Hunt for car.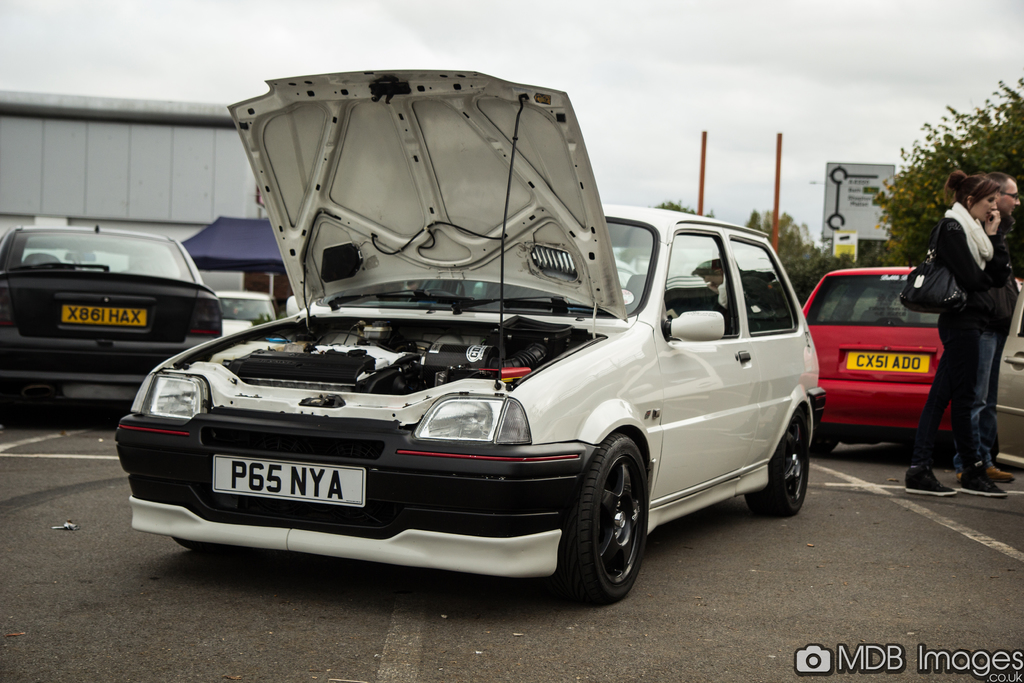
Hunted down at box(802, 228, 952, 456).
